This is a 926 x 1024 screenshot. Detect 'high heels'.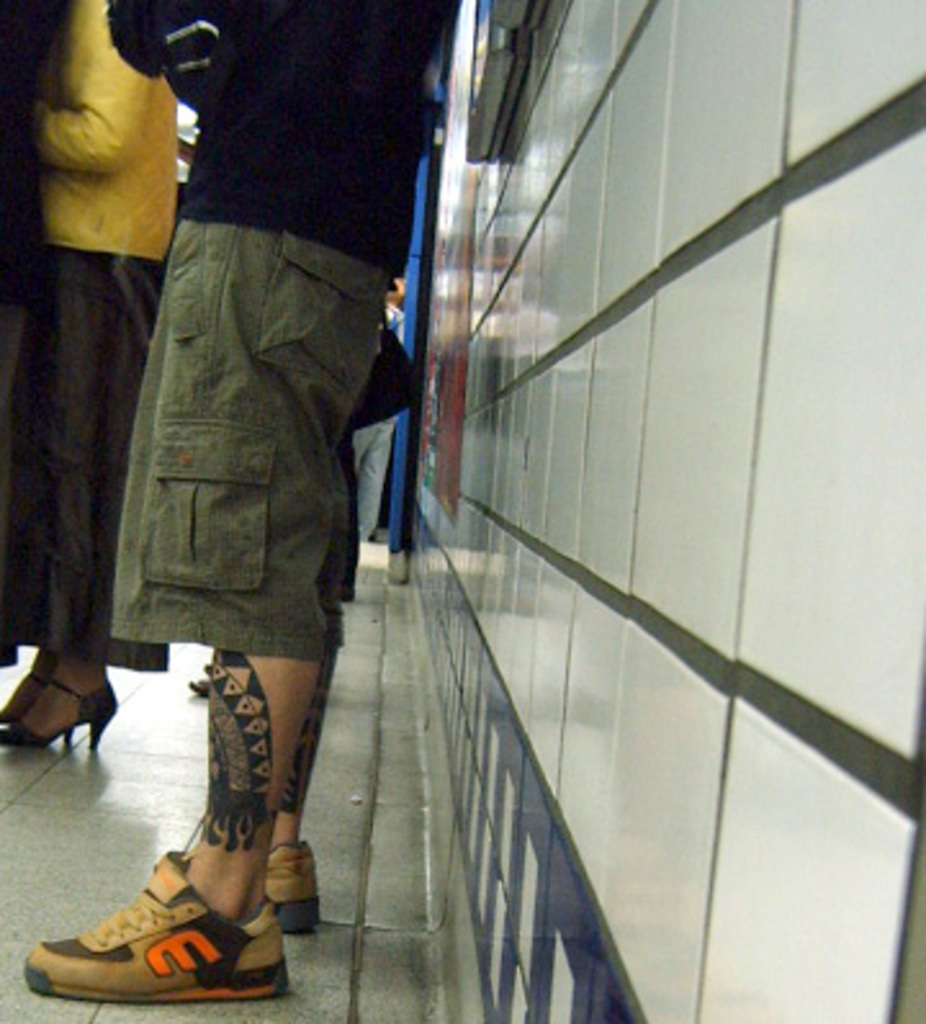
(x1=0, y1=672, x2=123, y2=769).
